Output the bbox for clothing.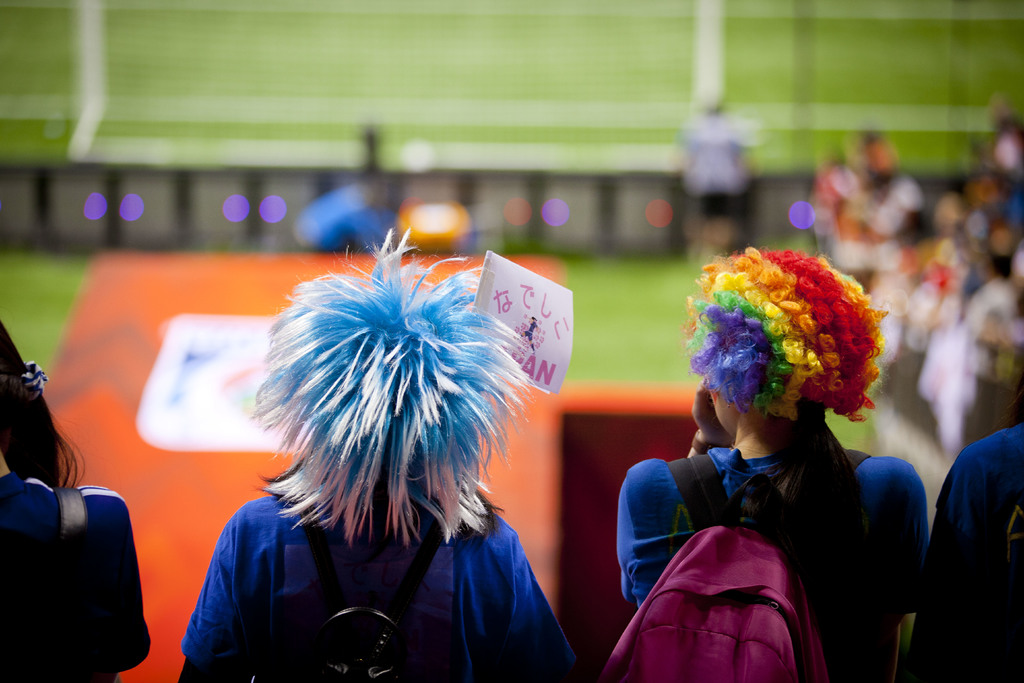
crop(620, 441, 935, 682).
